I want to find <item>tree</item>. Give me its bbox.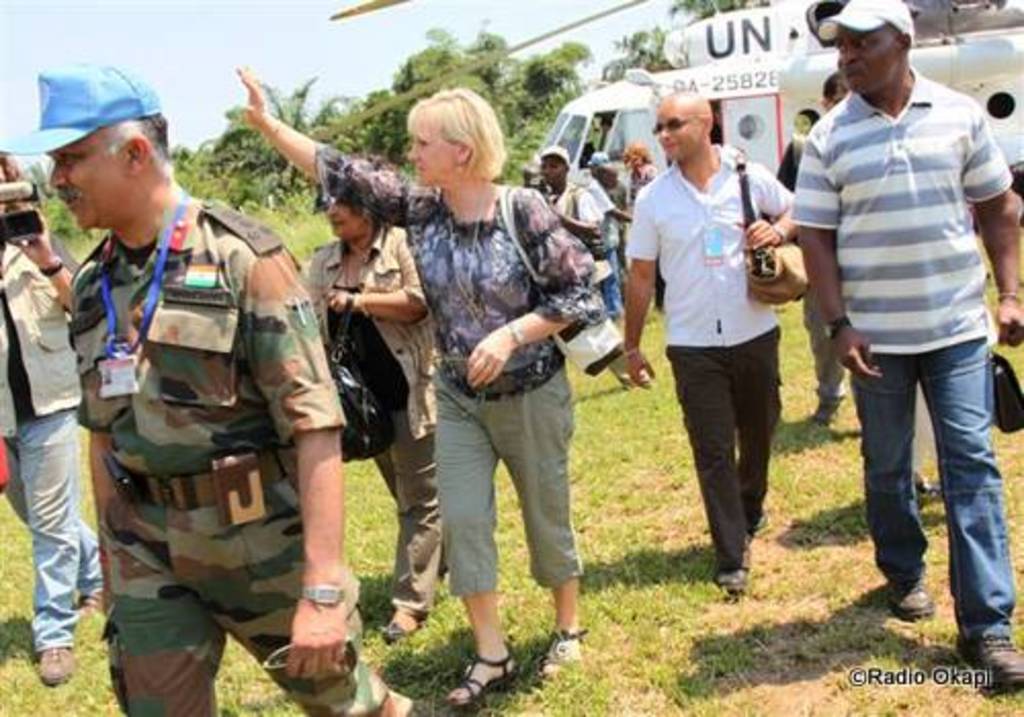
x1=389, y1=14, x2=494, y2=166.
